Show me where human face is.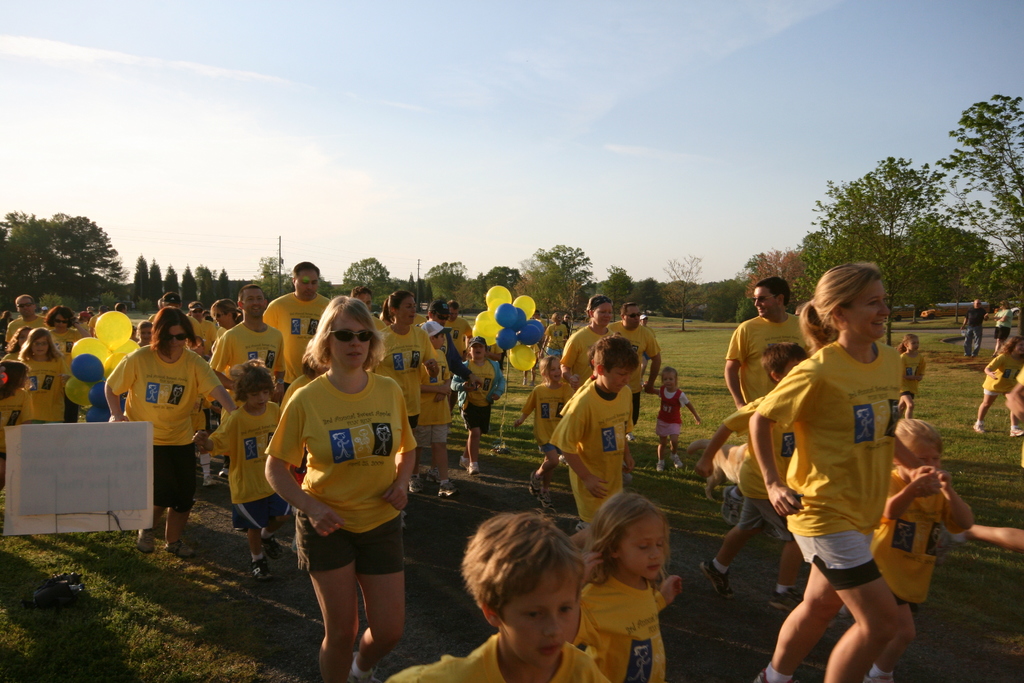
human face is at l=296, t=270, r=326, b=300.
